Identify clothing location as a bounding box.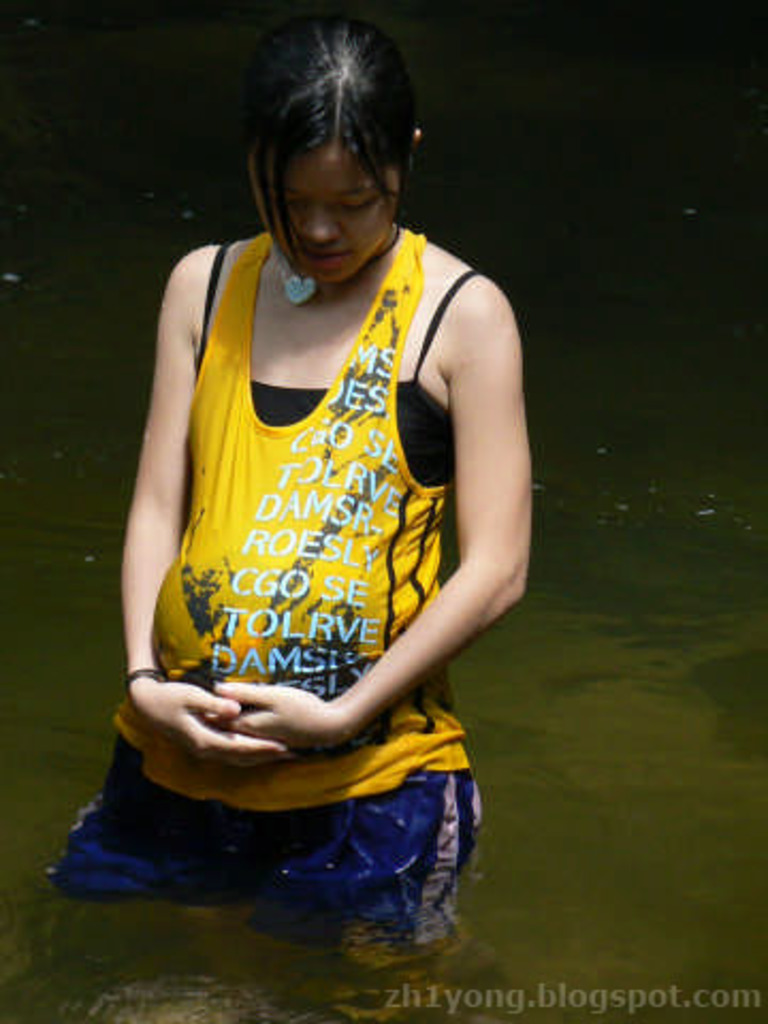
(left=119, top=198, right=514, bottom=843).
